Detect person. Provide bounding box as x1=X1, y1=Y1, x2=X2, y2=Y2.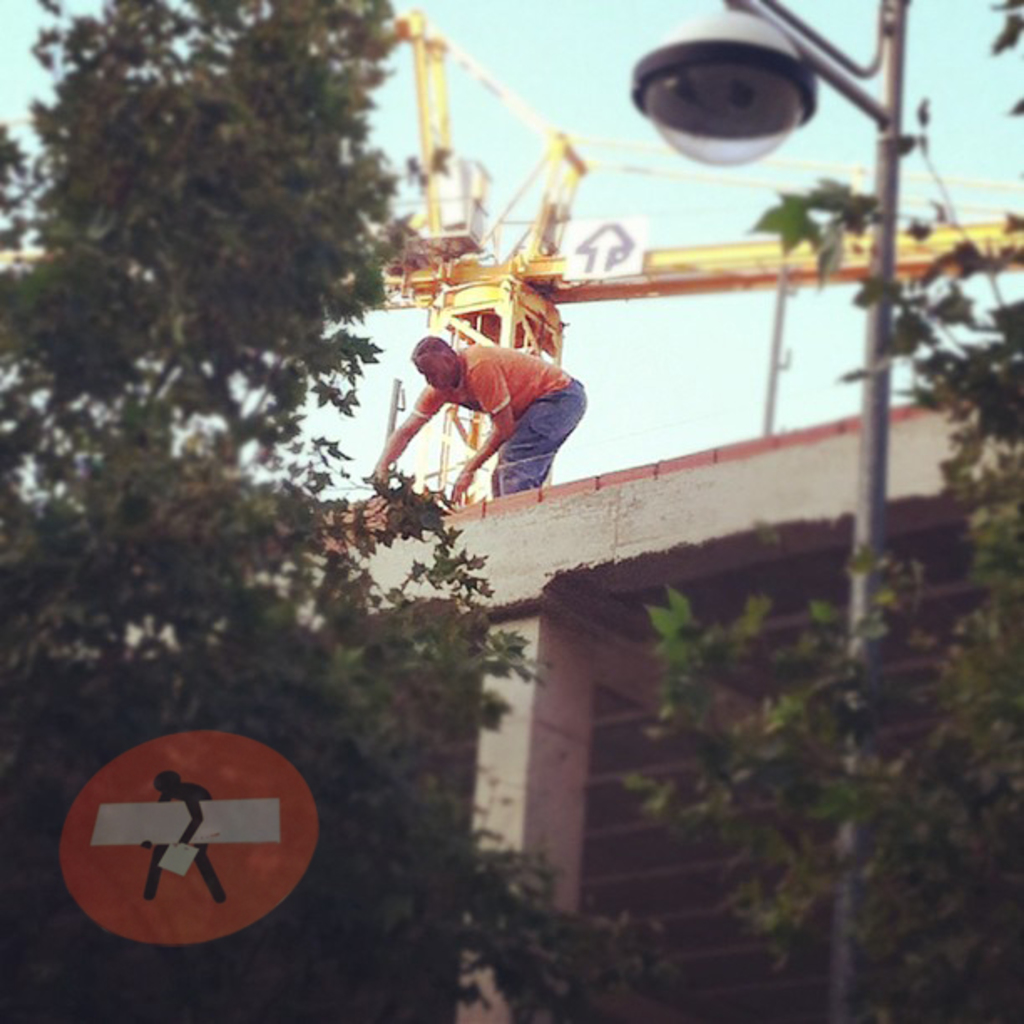
x1=387, y1=228, x2=609, y2=545.
